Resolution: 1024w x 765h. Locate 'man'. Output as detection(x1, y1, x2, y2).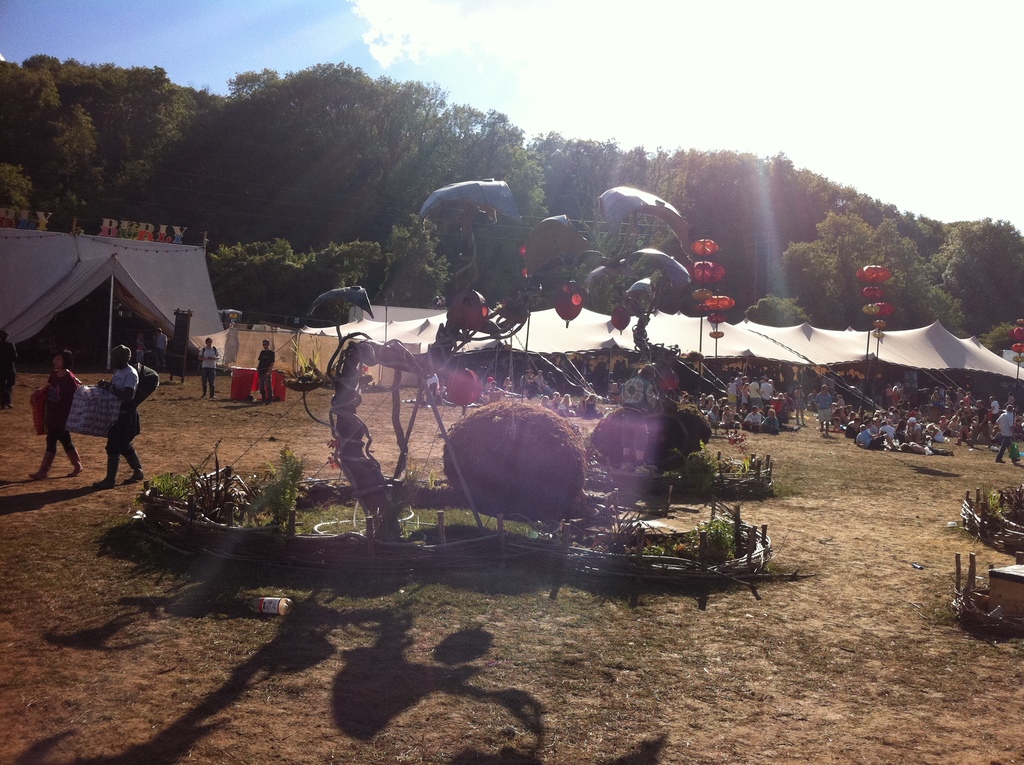
detection(196, 339, 223, 396).
